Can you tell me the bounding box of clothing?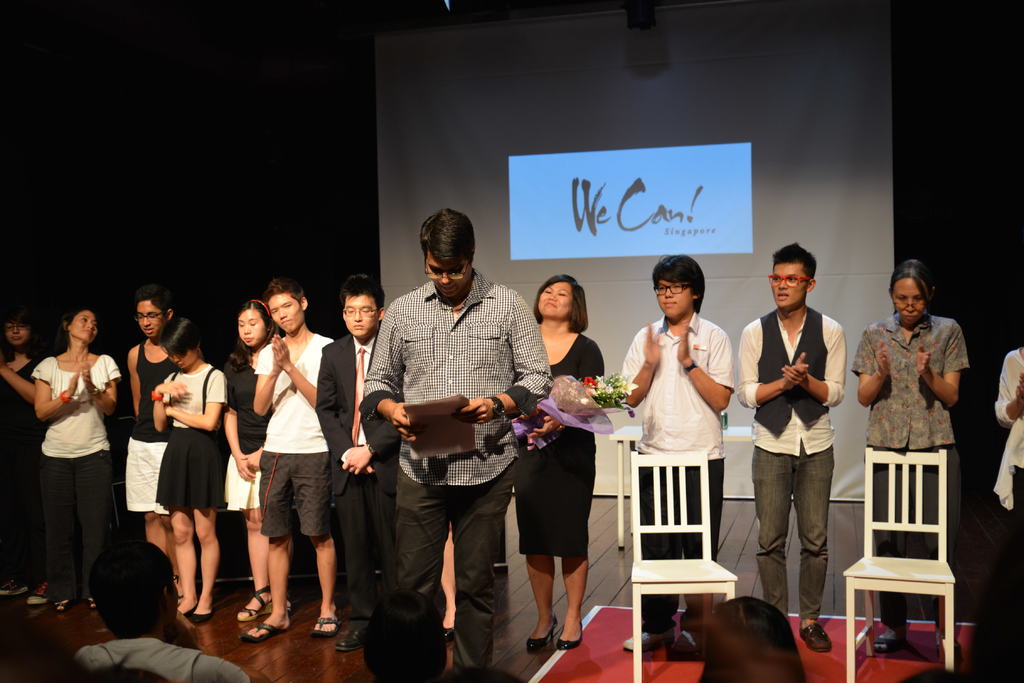
box=[129, 340, 181, 514].
